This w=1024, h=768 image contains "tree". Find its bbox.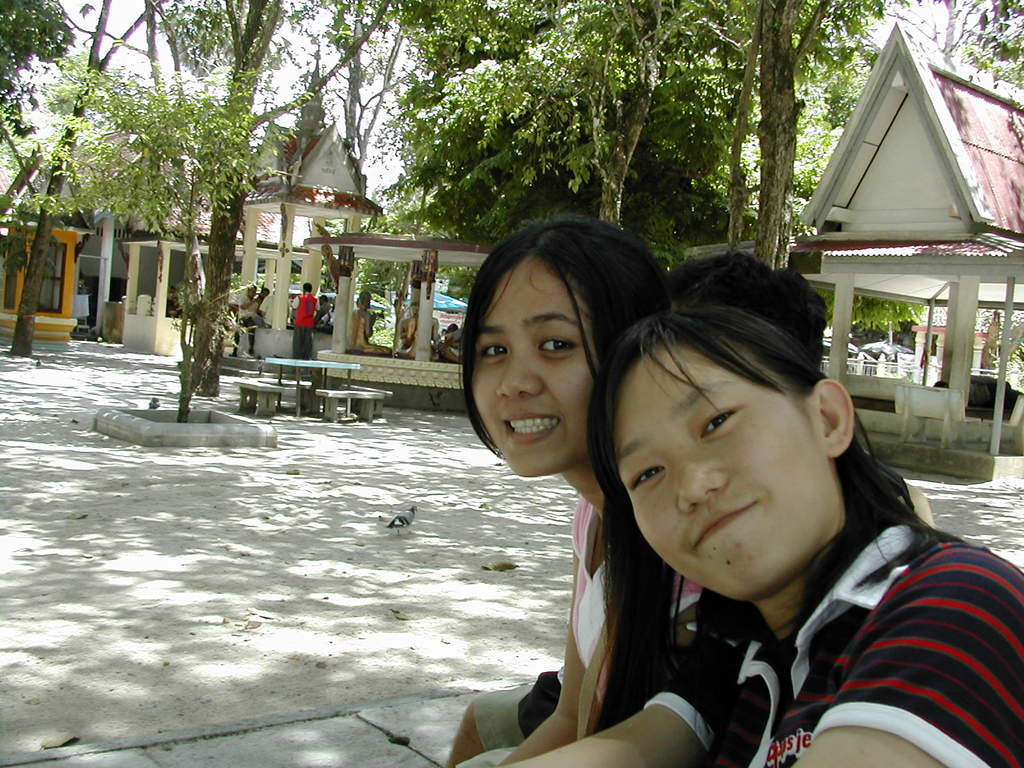
x1=73, y1=33, x2=285, y2=428.
